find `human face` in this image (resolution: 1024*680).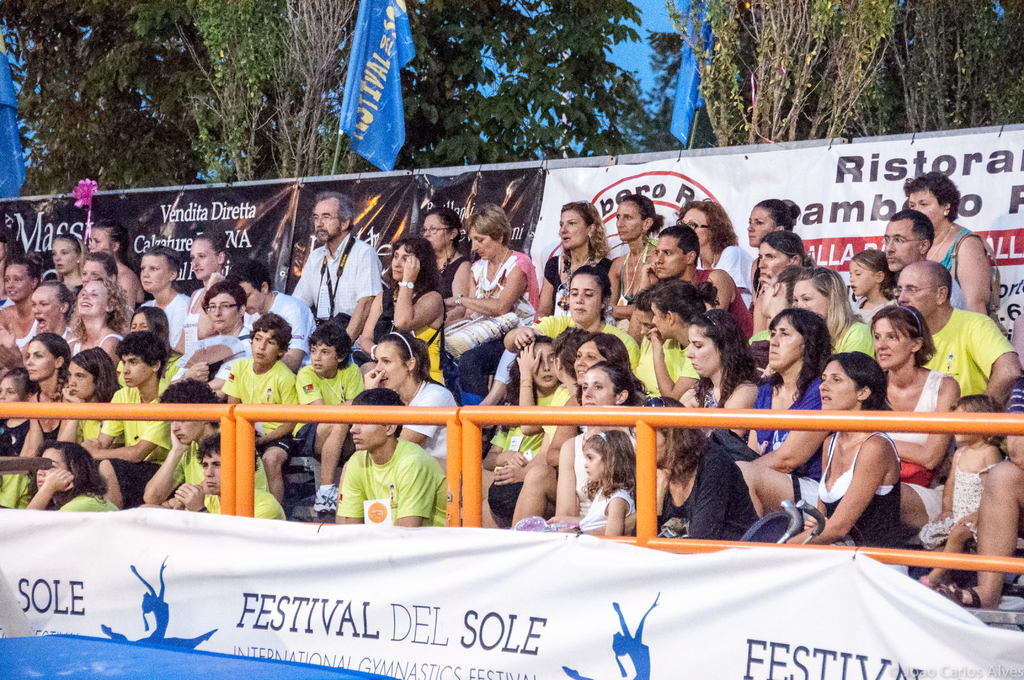
{"left": 578, "top": 371, "right": 616, "bottom": 404}.
